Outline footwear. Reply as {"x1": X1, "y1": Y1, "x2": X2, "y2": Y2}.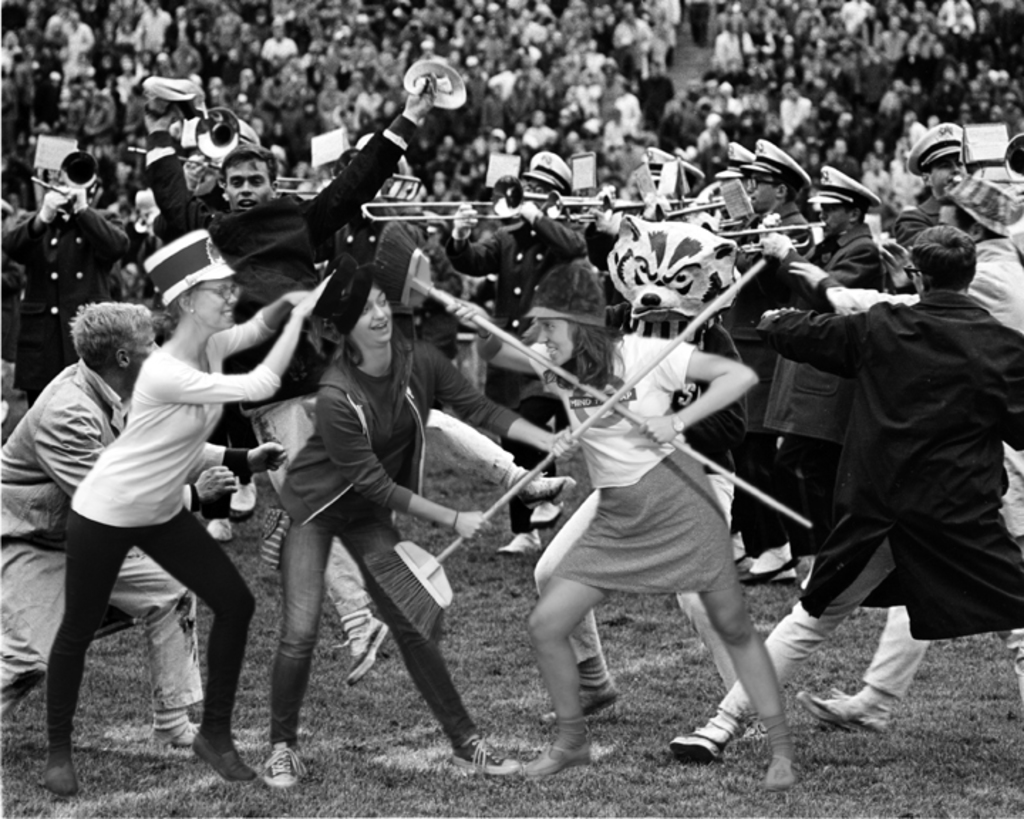
{"x1": 228, "y1": 478, "x2": 257, "y2": 525}.
